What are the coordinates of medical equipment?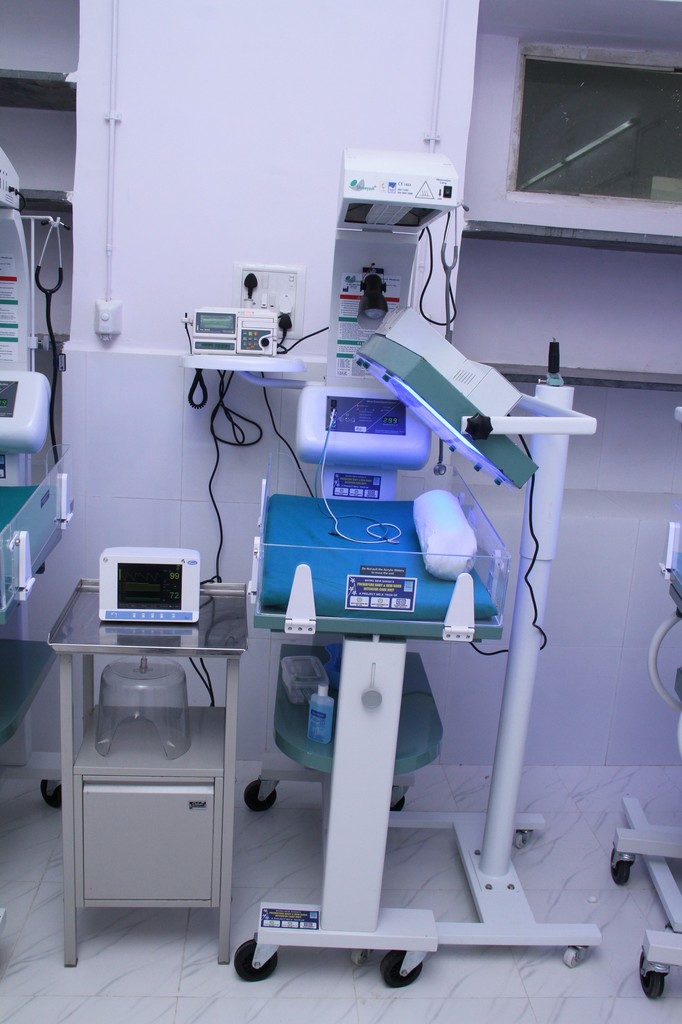
(left=615, top=403, right=681, bottom=999).
